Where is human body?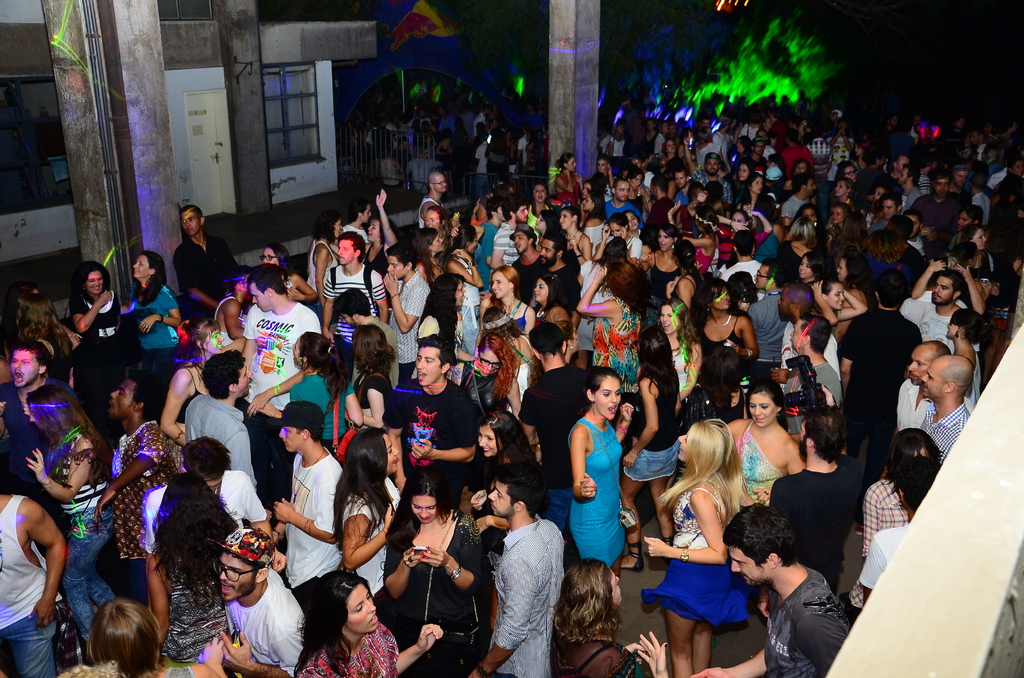
<region>66, 596, 216, 675</region>.
